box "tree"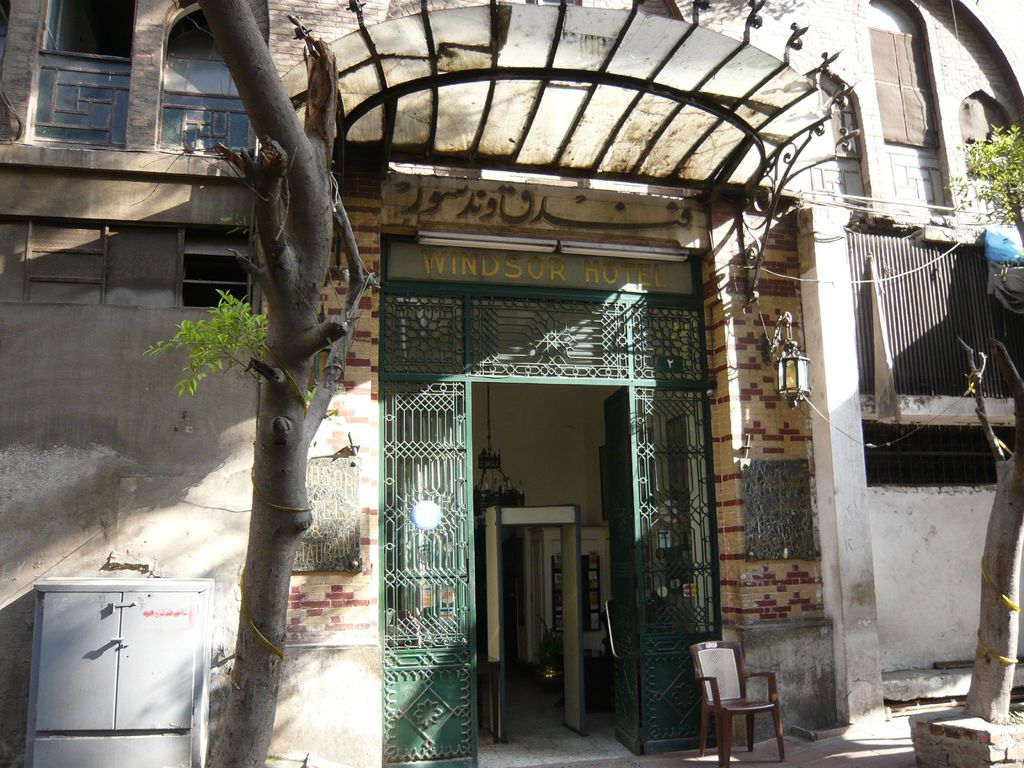
[170,3,389,701]
